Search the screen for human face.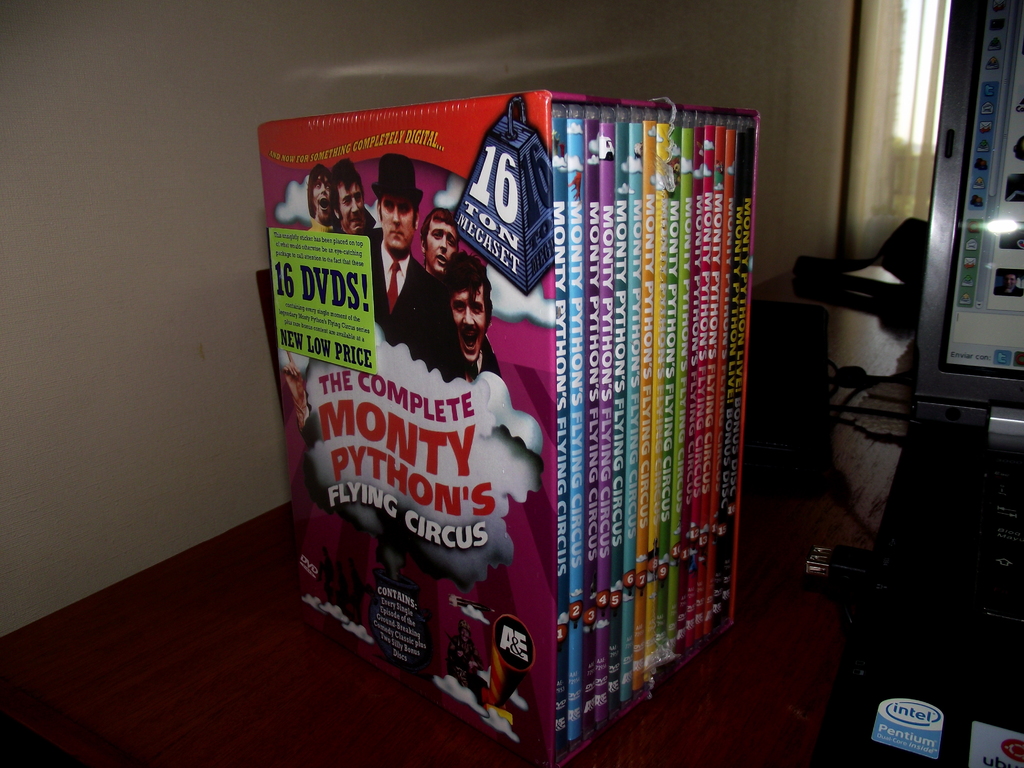
Found at detection(340, 186, 366, 228).
